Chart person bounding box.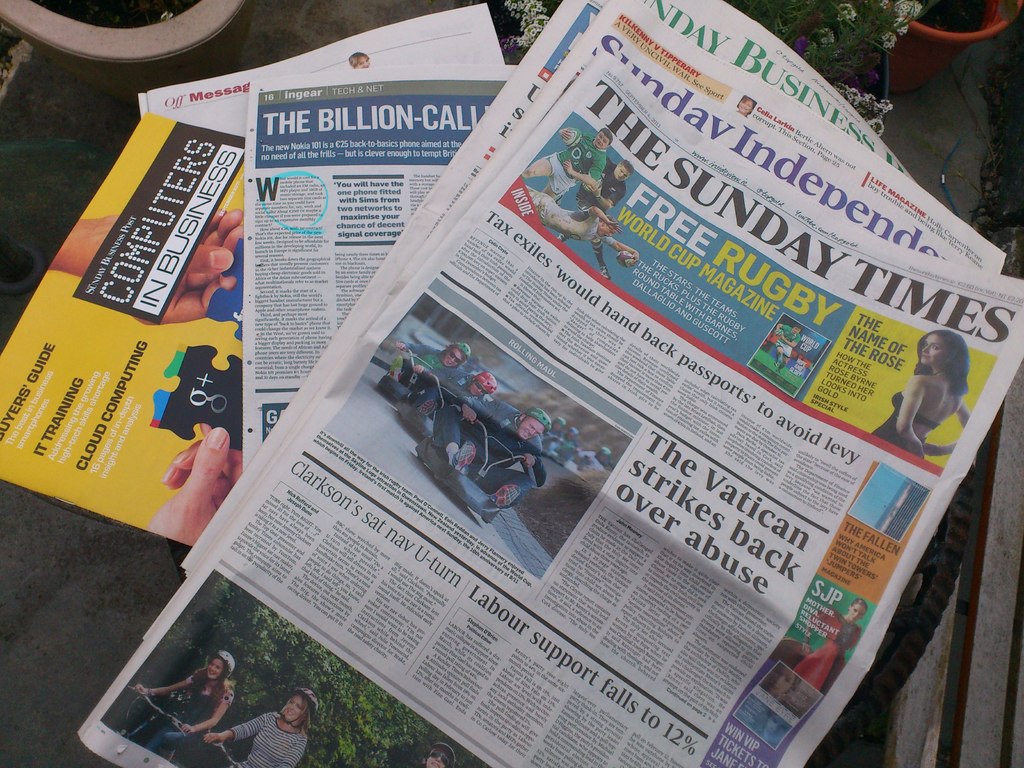
Charted: bbox=[794, 596, 870, 695].
